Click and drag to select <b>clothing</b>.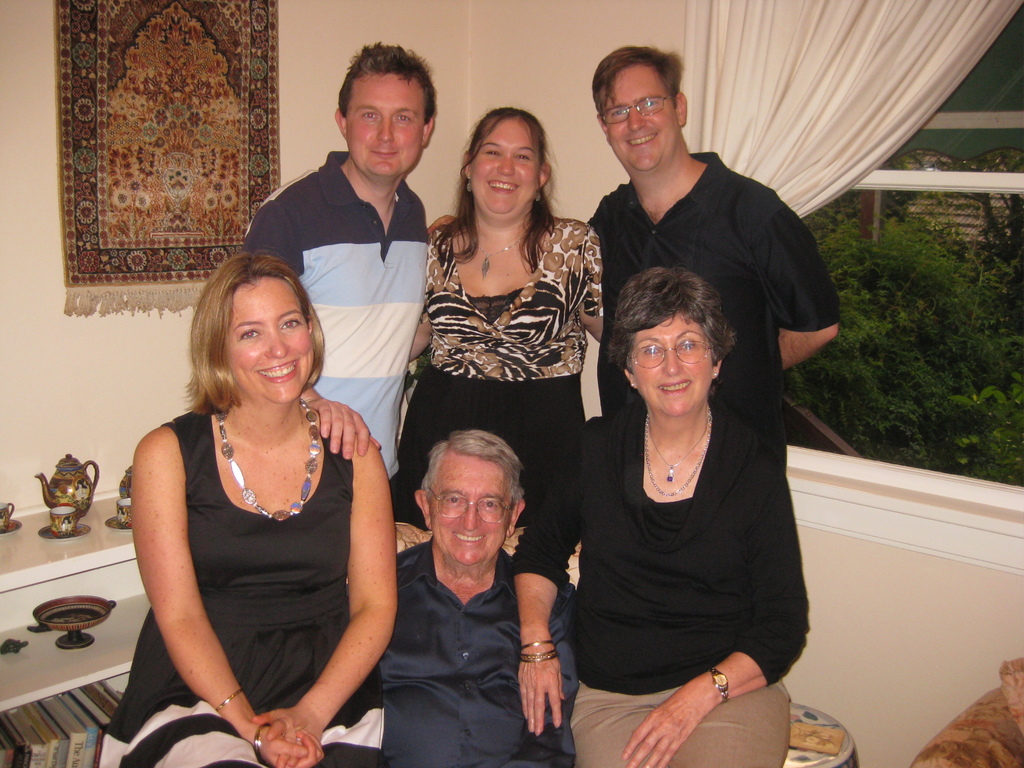
Selection: <region>378, 536, 582, 767</region>.
